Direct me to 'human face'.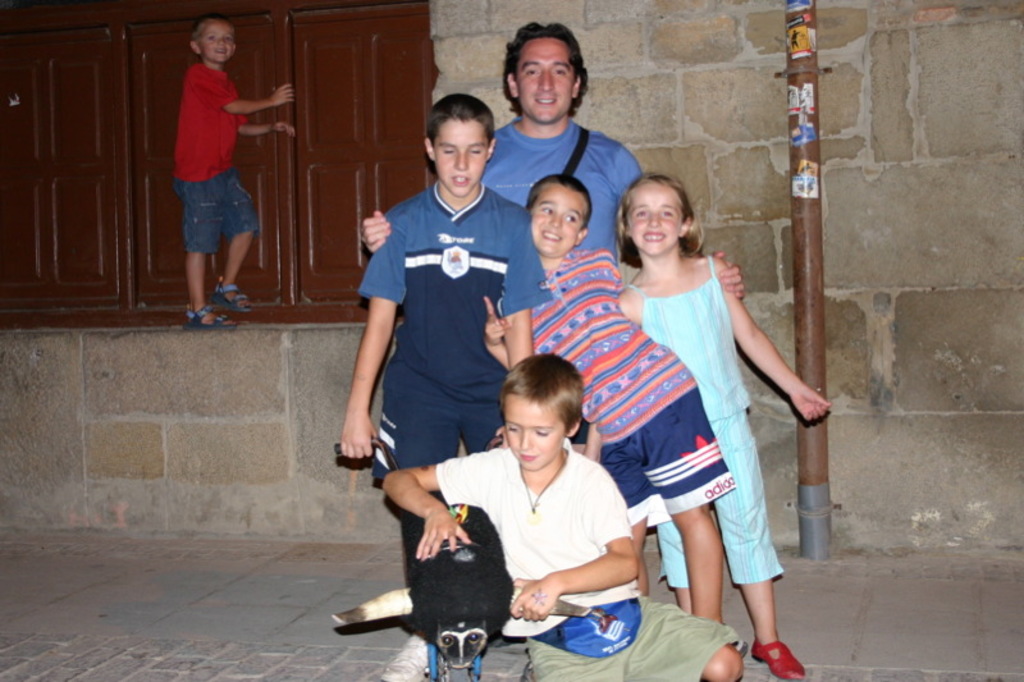
Direction: [left=513, top=41, right=572, bottom=124].
